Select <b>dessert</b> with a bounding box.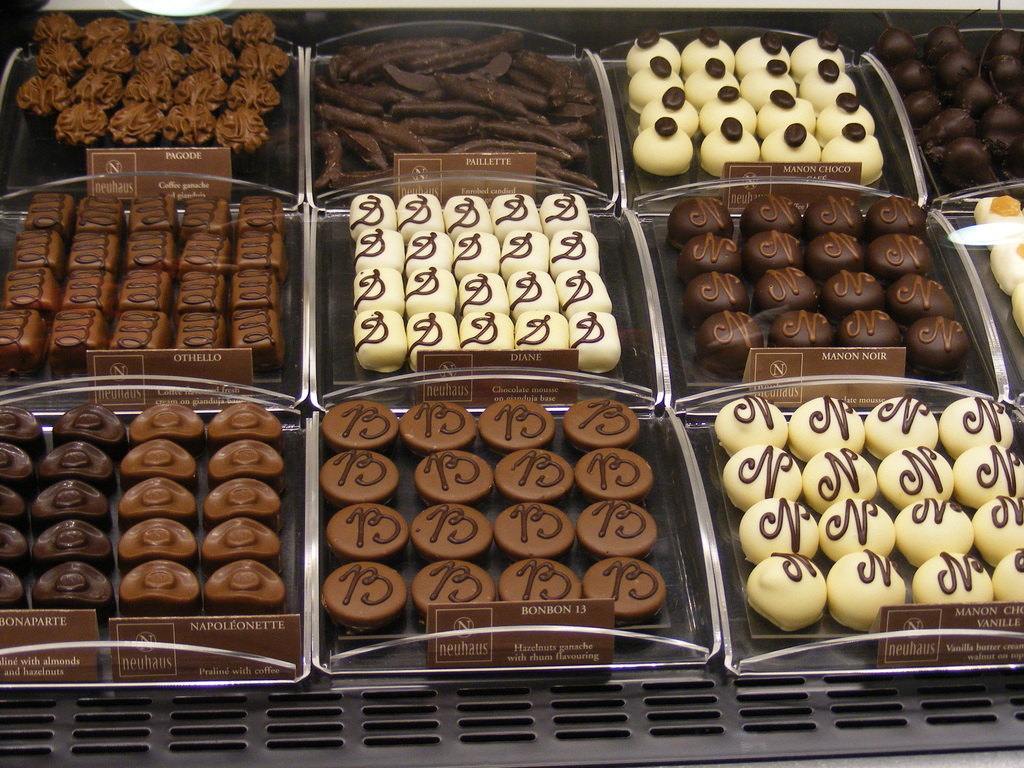
box(520, 314, 559, 355).
